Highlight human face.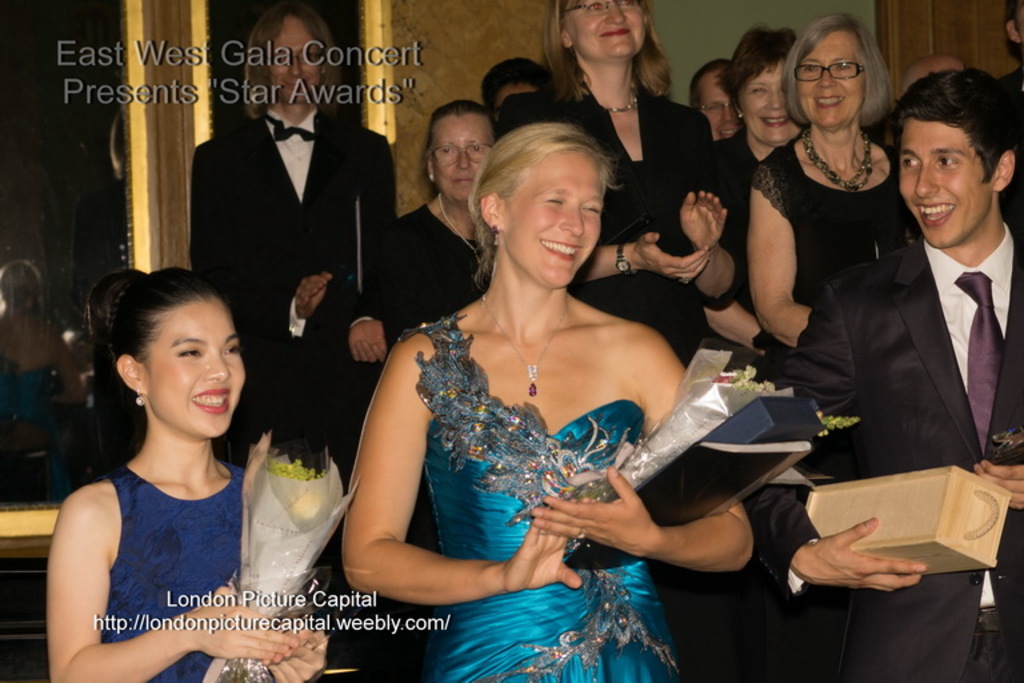
Highlighted region: bbox=[899, 117, 993, 244].
